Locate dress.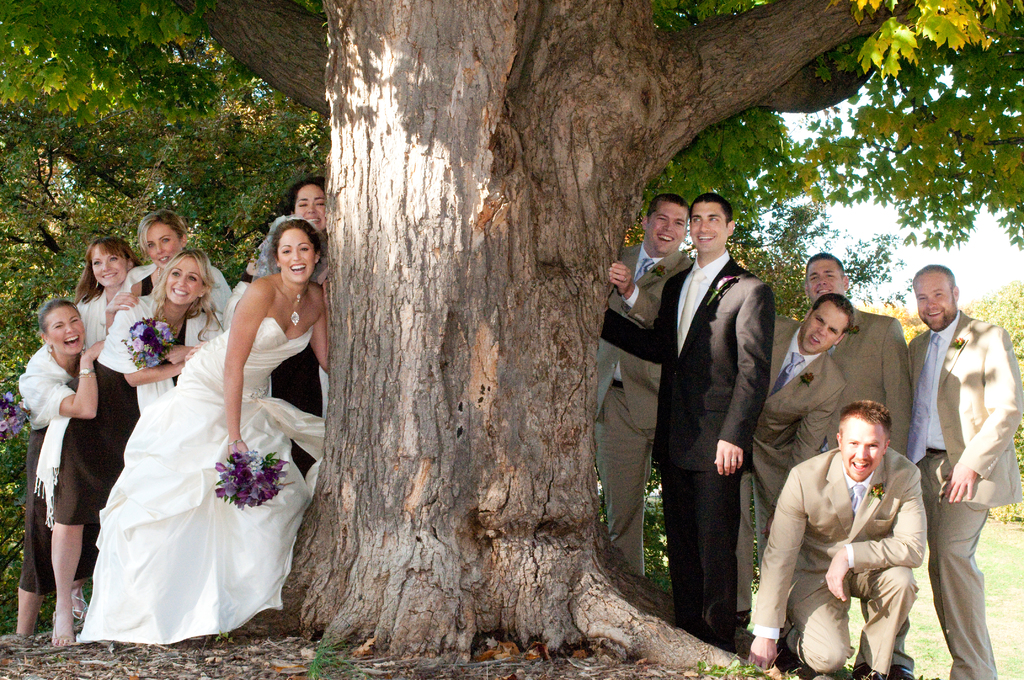
Bounding box: 75 318 324 644.
